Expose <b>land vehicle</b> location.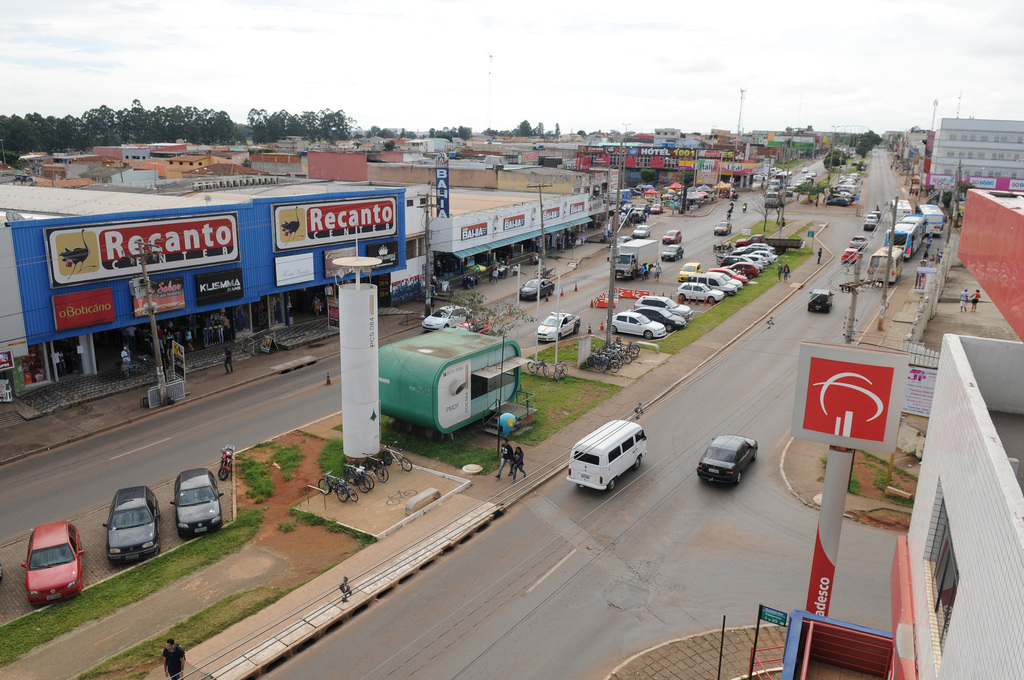
Exposed at (left=550, top=360, right=568, bottom=382).
